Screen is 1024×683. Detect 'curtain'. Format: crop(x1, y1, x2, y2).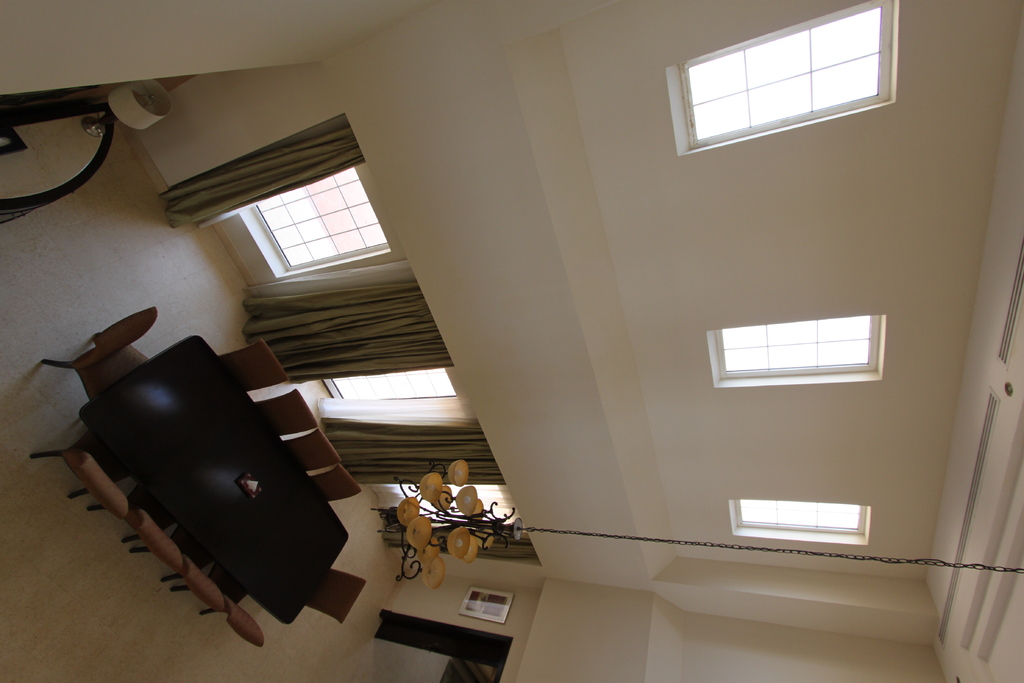
crop(156, 114, 365, 226).
